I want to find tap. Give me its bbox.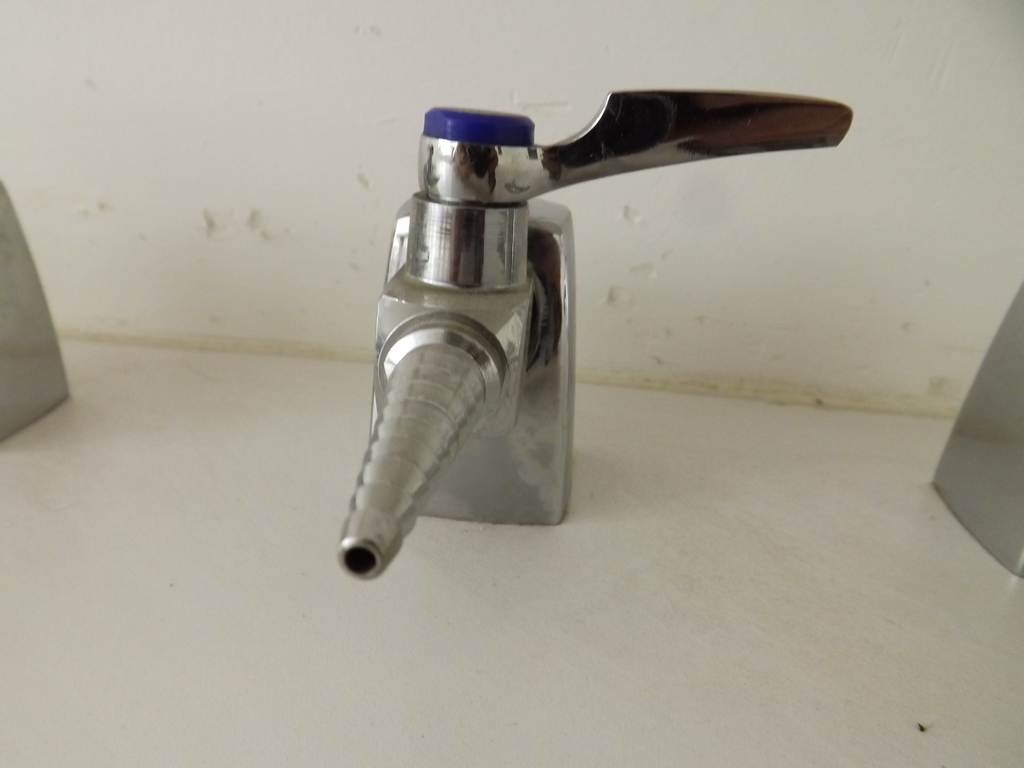
338/84/857/582.
